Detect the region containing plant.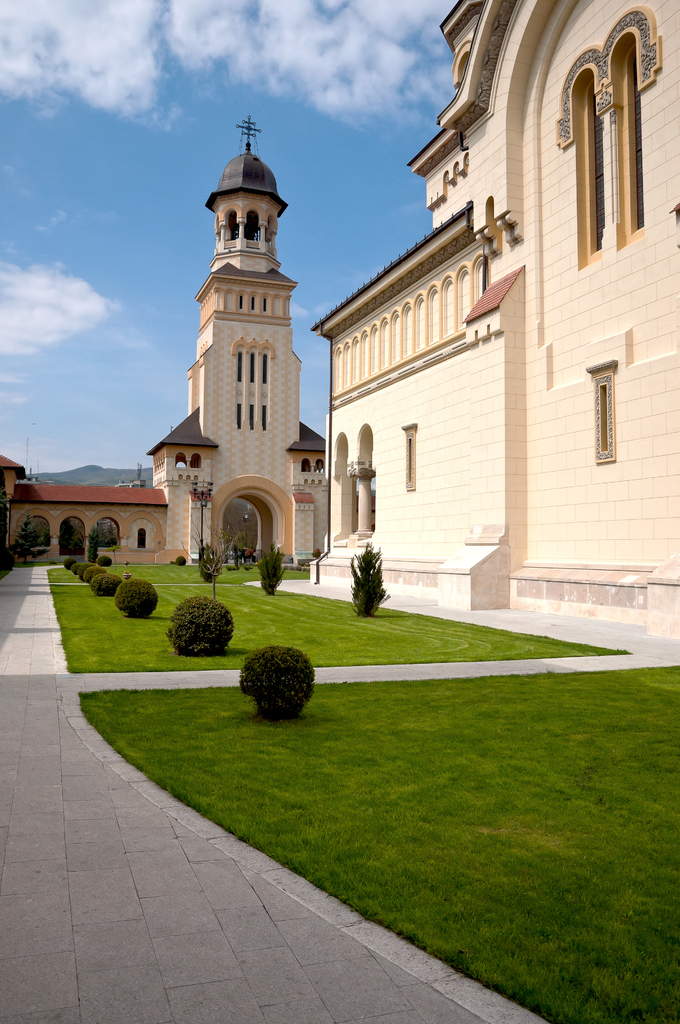
(75, 559, 94, 586).
